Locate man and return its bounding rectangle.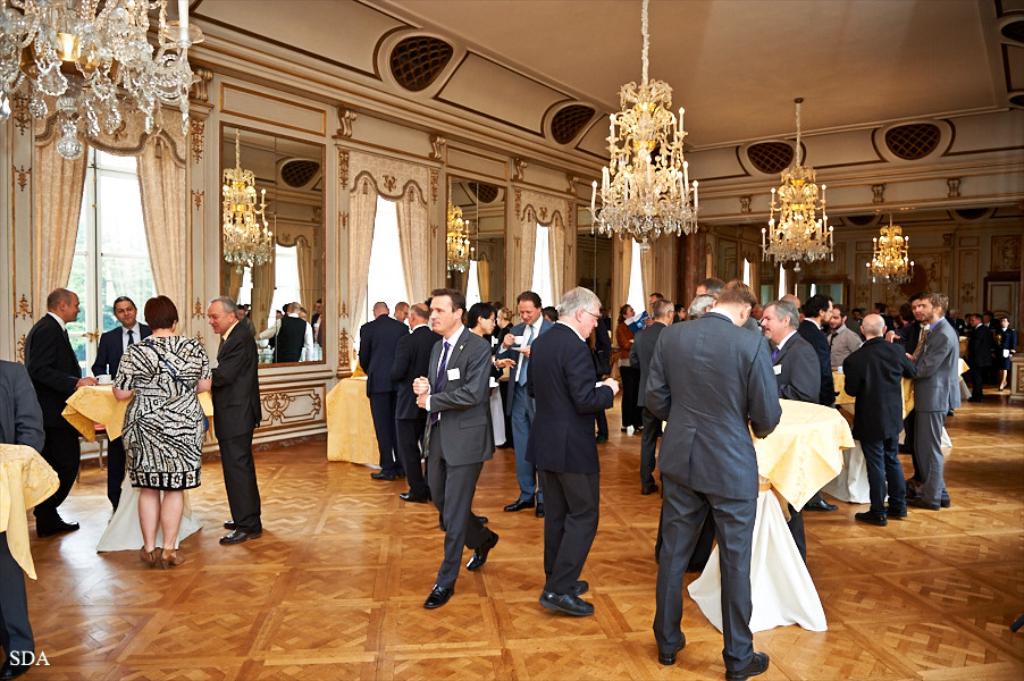
pyautogui.locateOnScreen(261, 301, 313, 364).
